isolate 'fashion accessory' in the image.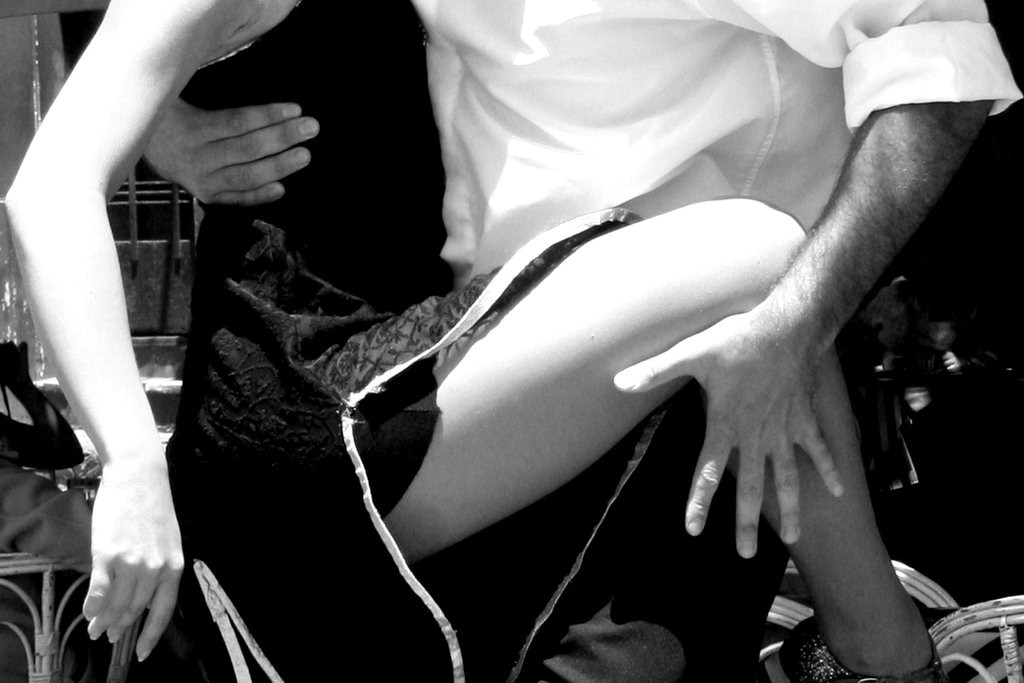
Isolated region: select_region(777, 611, 950, 682).
